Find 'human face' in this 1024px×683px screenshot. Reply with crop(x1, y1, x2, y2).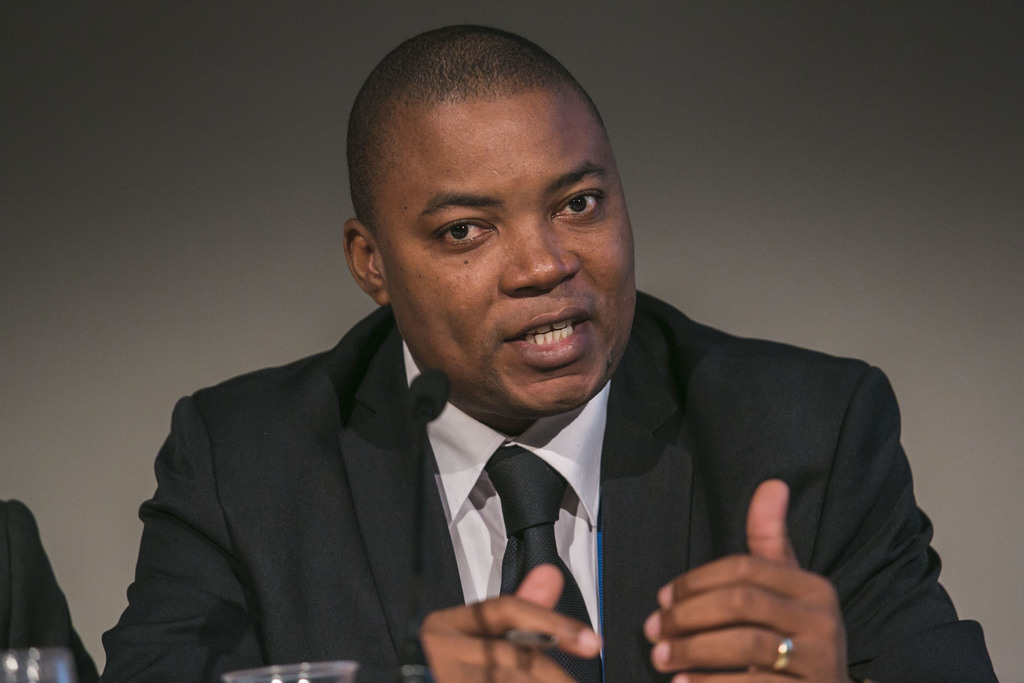
crop(378, 114, 639, 406).
